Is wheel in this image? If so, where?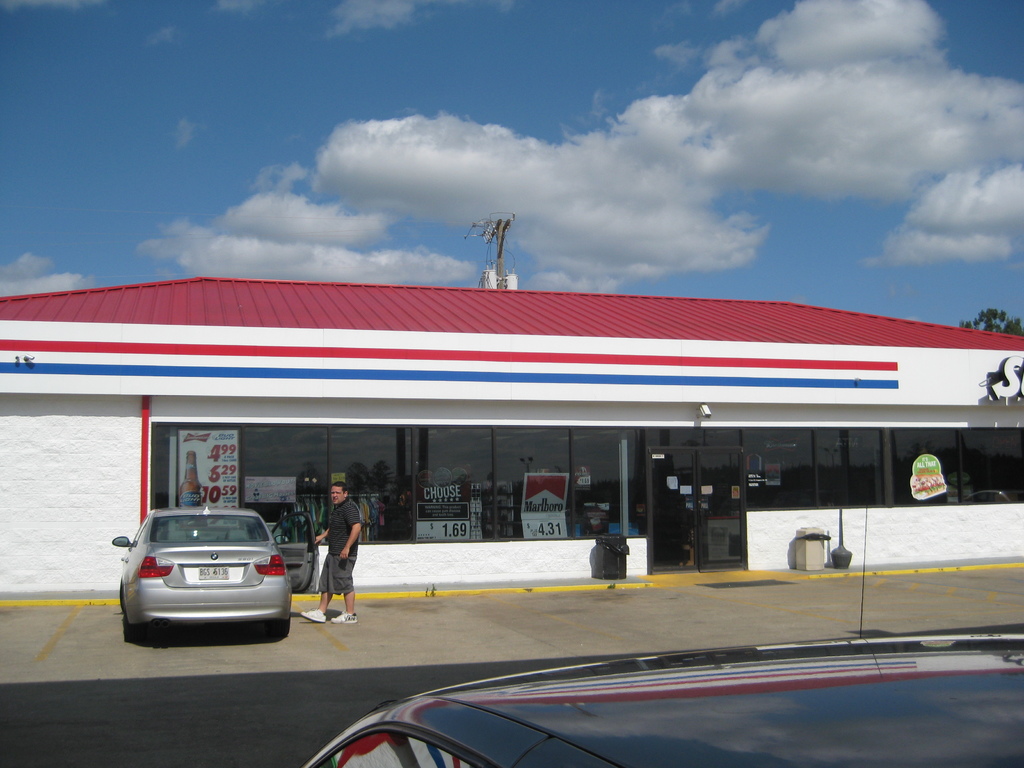
Yes, at rect(263, 621, 293, 641).
